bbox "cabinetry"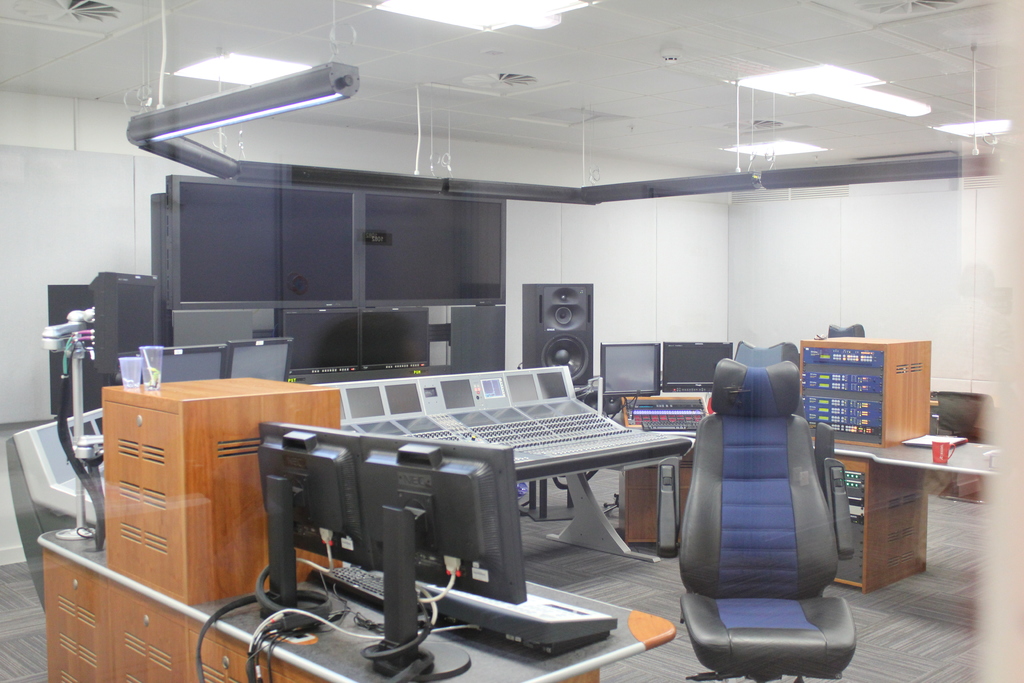
[left=109, top=390, right=196, bottom=612]
